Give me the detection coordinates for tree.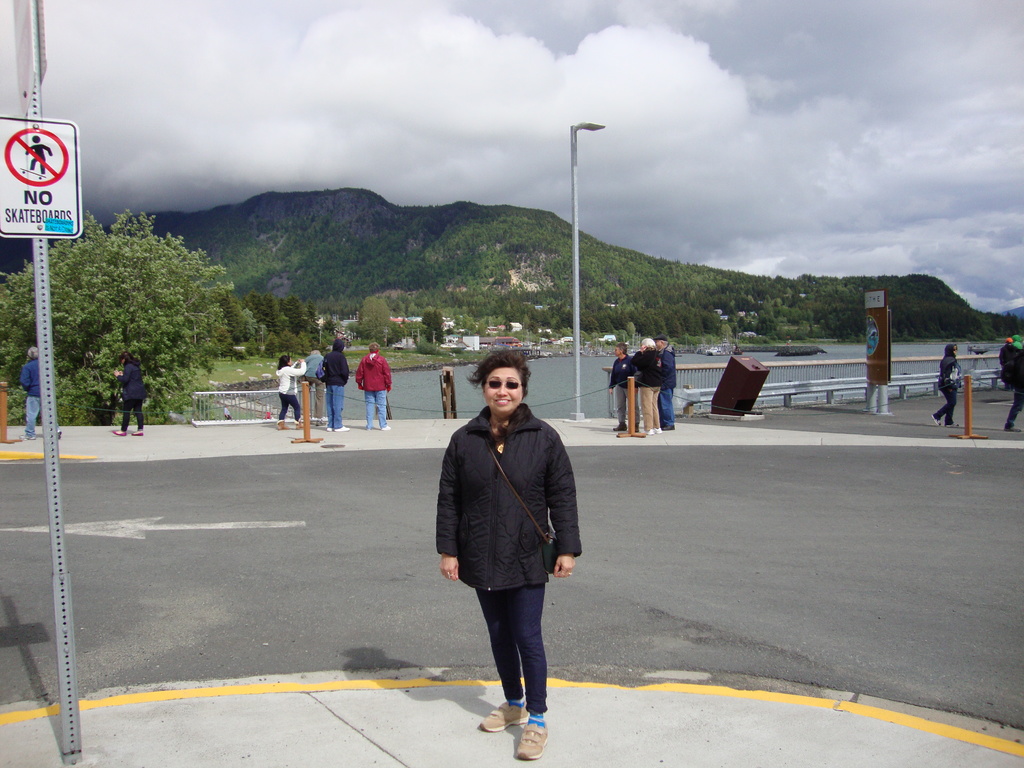
Rect(420, 298, 443, 349).
